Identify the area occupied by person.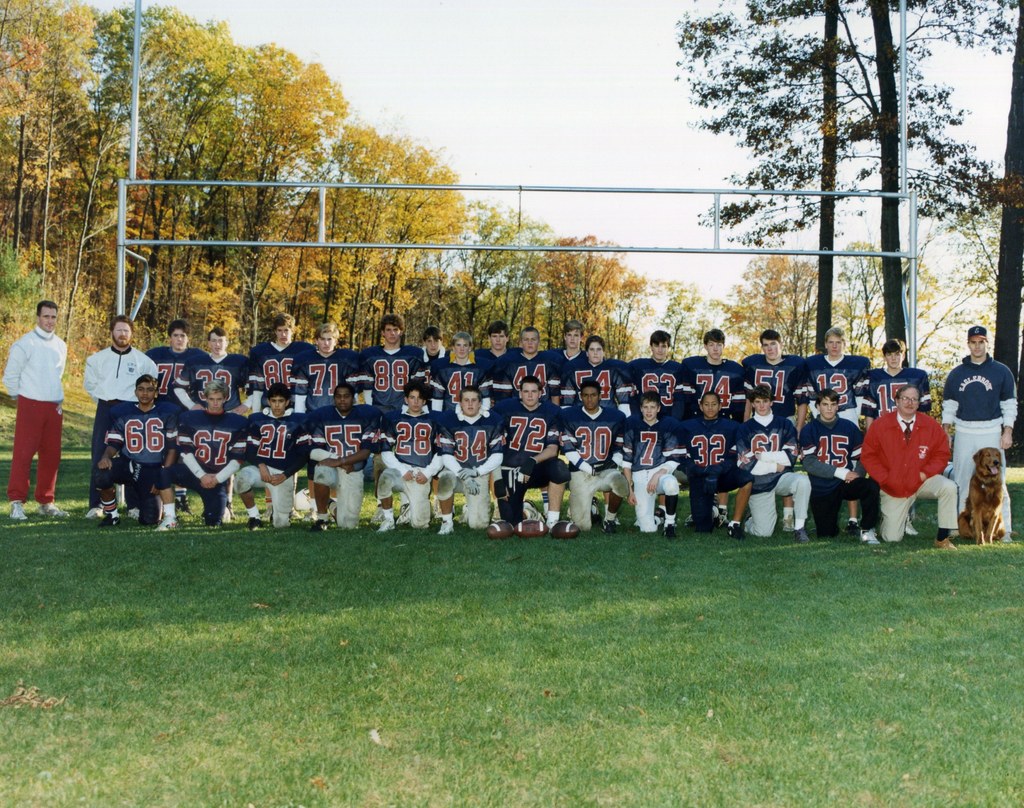
Area: 538,319,591,411.
